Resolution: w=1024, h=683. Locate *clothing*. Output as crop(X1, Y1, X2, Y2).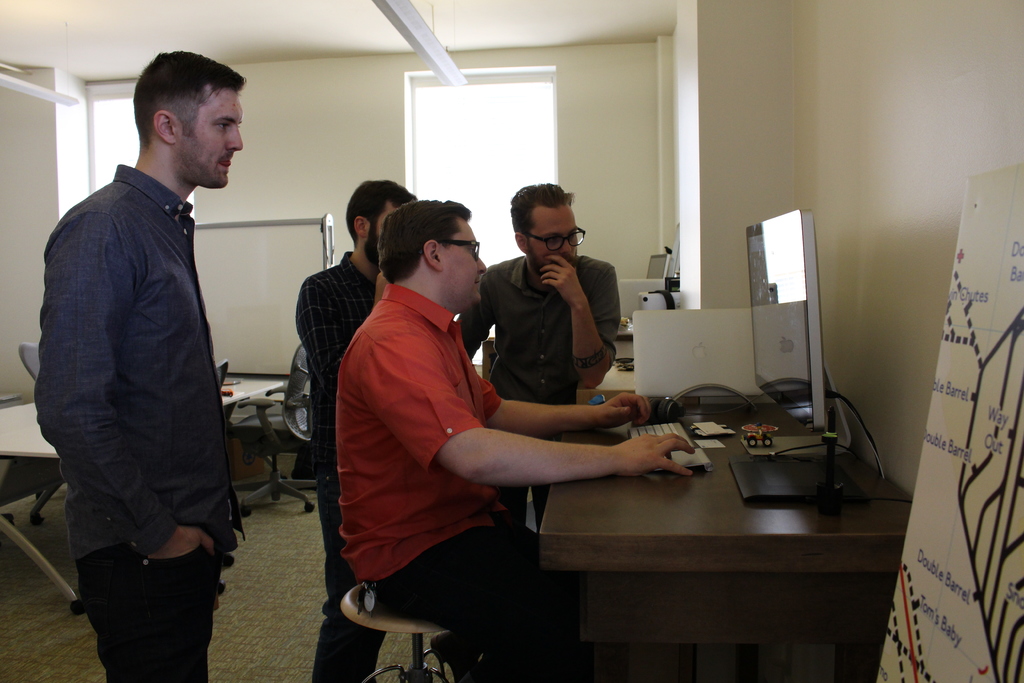
crop(330, 265, 622, 682).
